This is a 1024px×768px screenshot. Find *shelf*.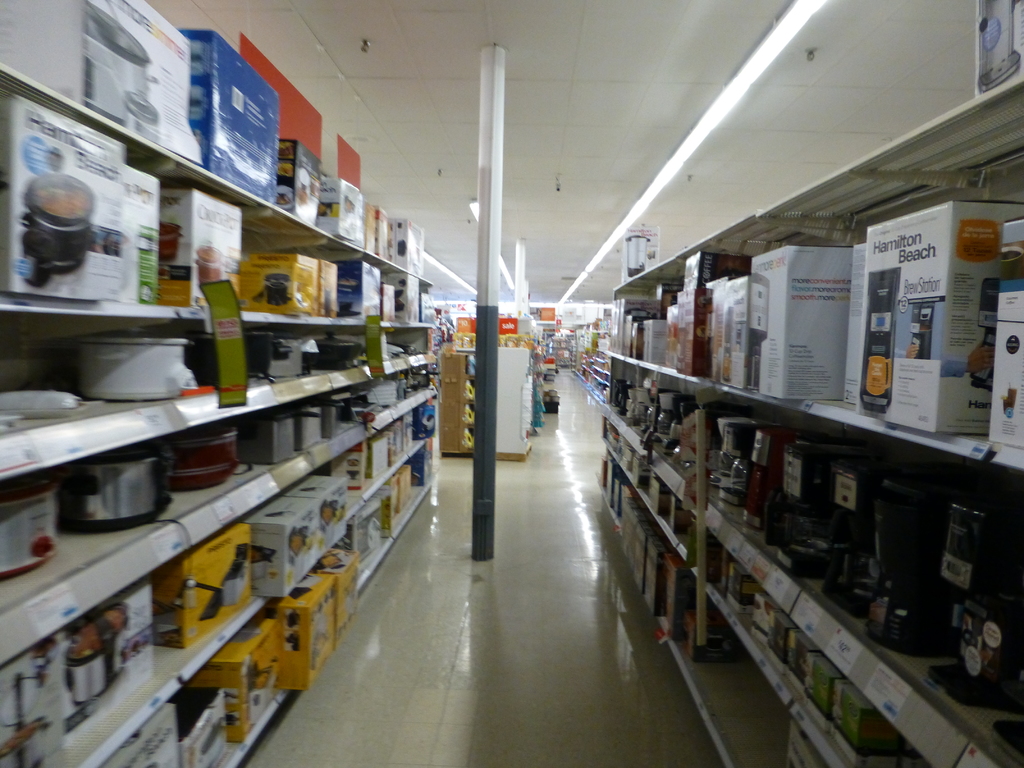
Bounding box: rect(0, 0, 444, 767).
